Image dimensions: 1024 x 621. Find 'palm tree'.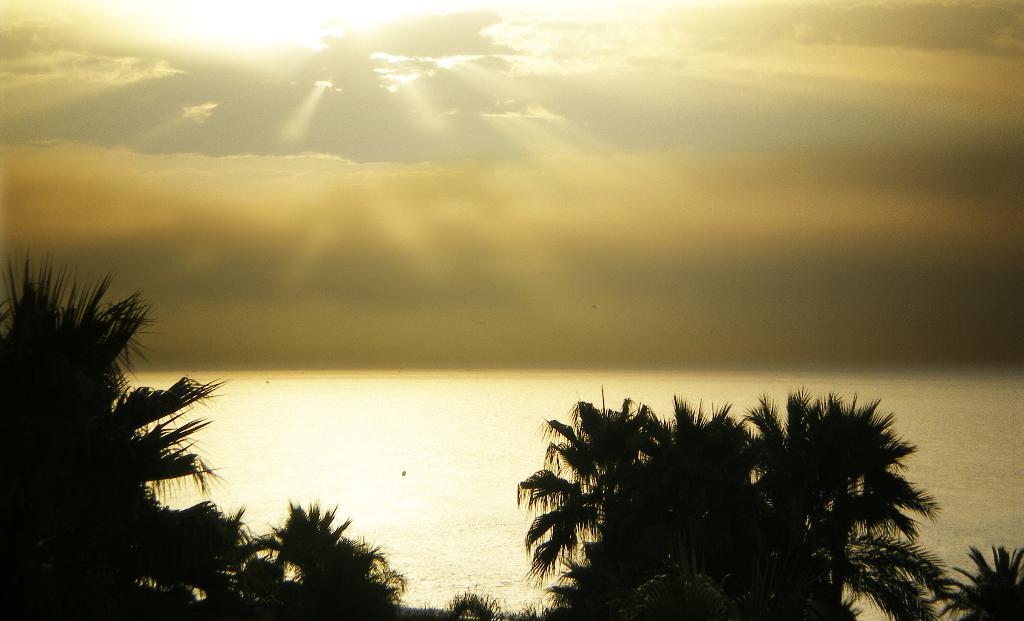
bbox=(506, 392, 929, 620).
